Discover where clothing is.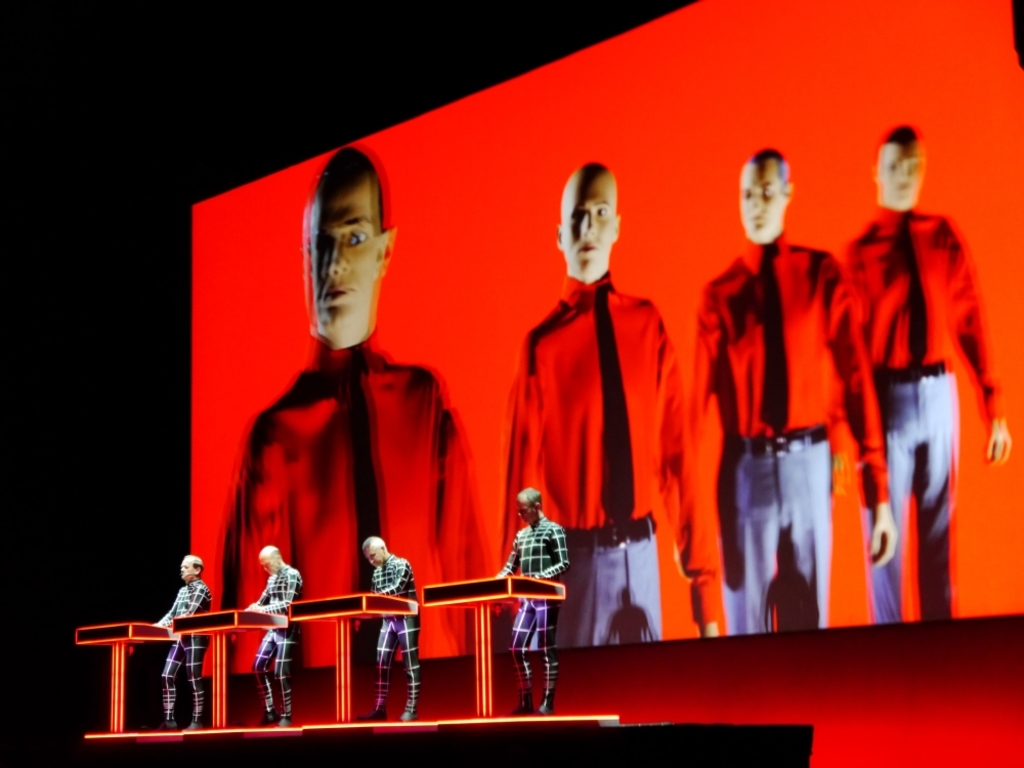
Discovered at 681,229,890,637.
